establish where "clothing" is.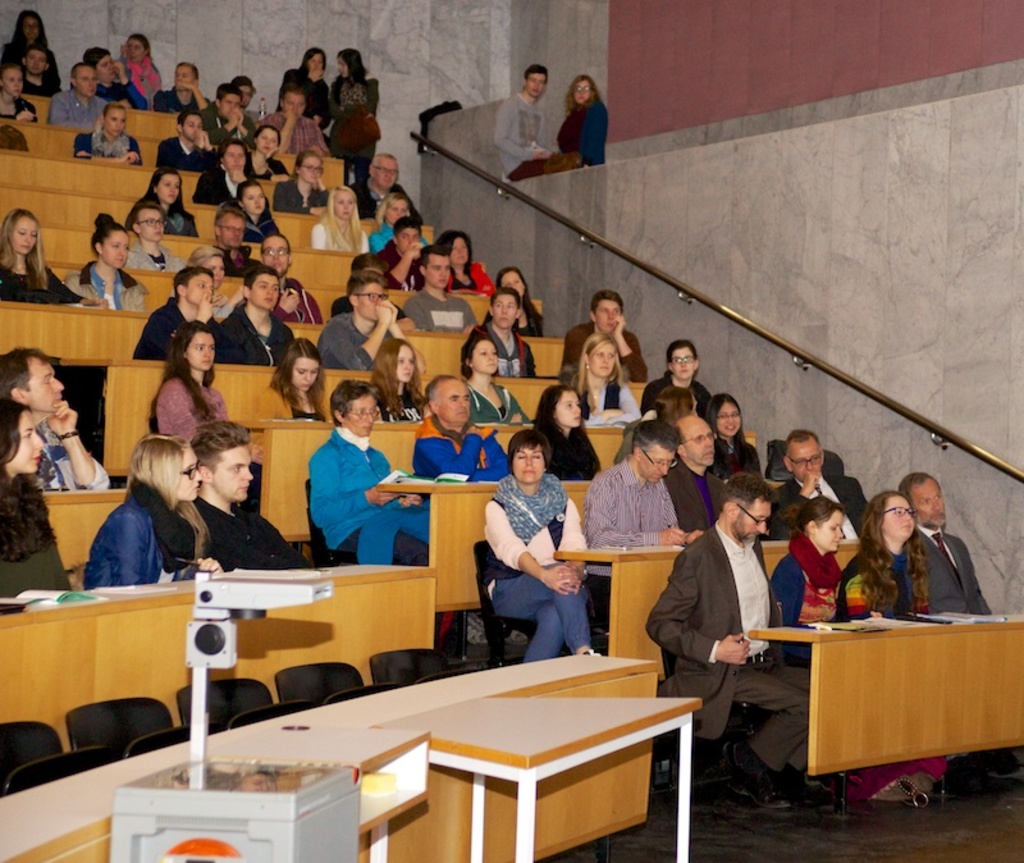
Established at detection(561, 319, 646, 370).
